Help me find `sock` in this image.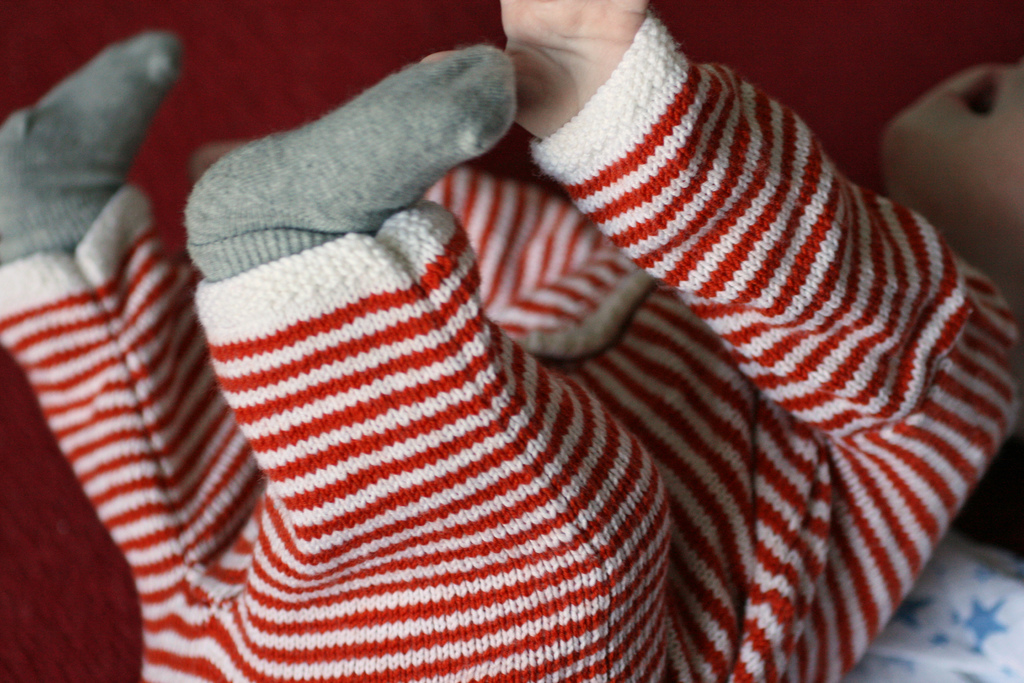
Found it: BBox(0, 29, 180, 260).
